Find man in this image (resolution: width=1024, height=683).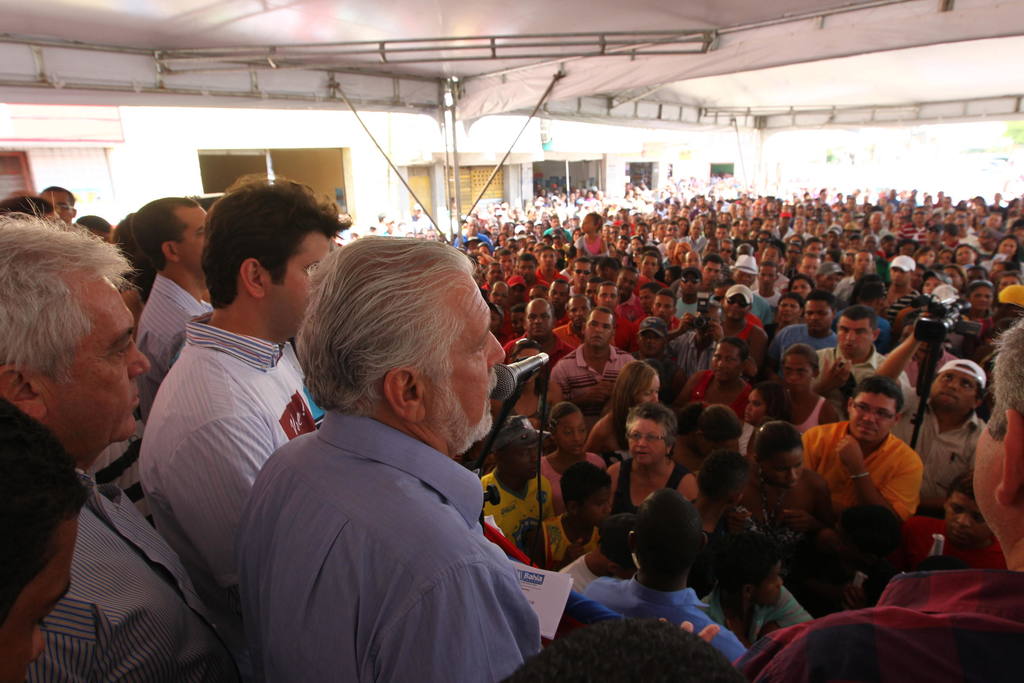
<region>230, 249, 568, 666</region>.
